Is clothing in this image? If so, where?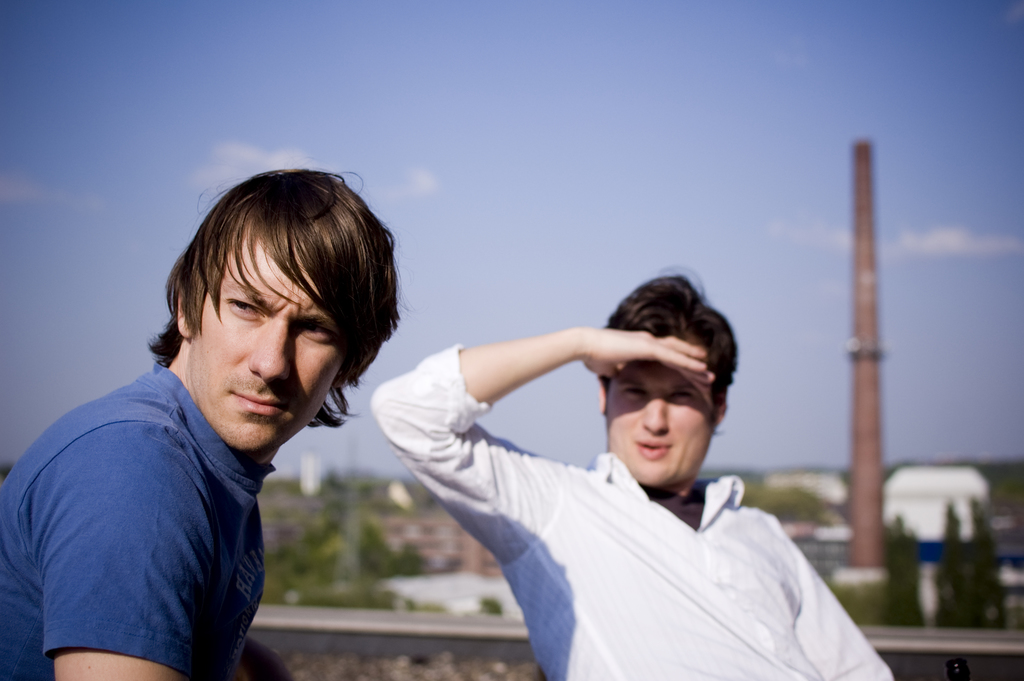
Yes, at (0, 364, 273, 680).
